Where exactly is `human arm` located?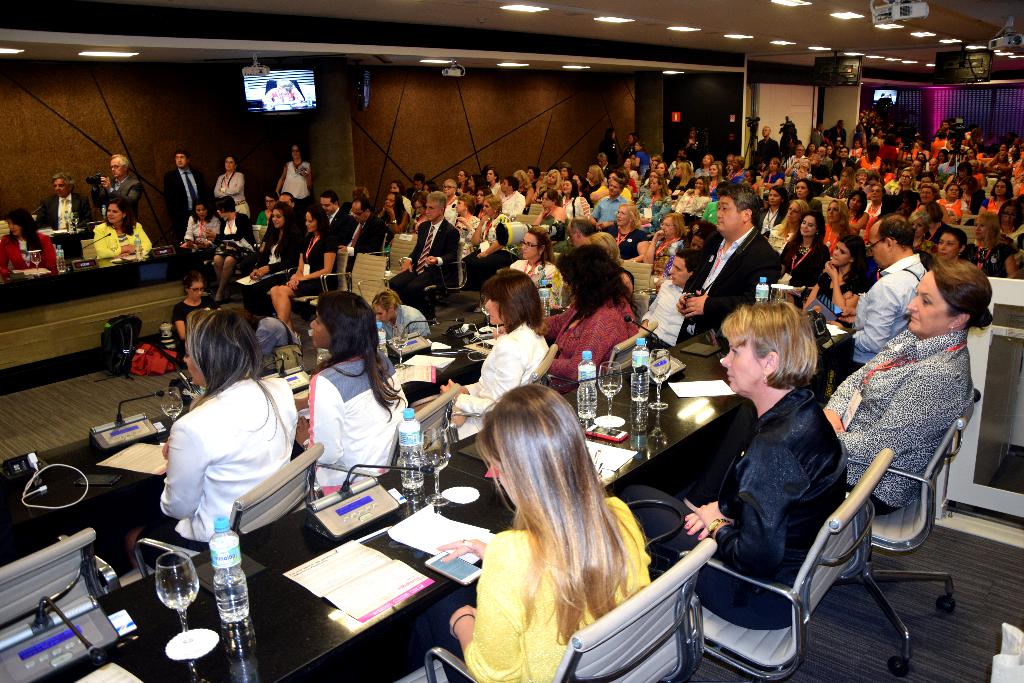
Its bounding box is 680, 496, 736, 545.
